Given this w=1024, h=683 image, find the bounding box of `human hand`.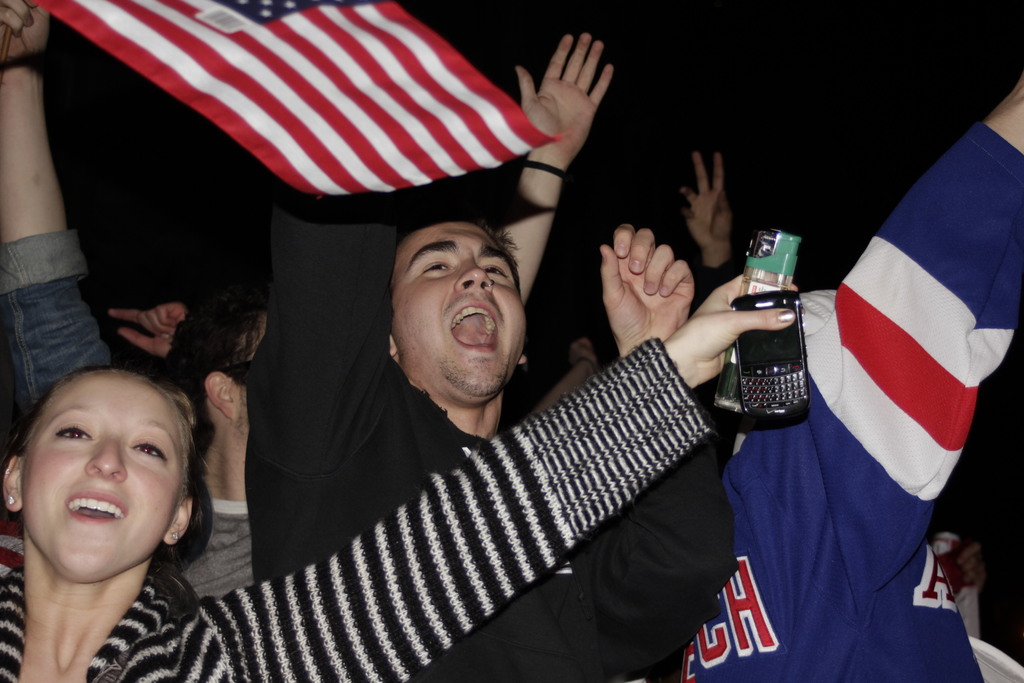
{"left": 516, "top": 30, "right": 614, "bottom": 165}.
